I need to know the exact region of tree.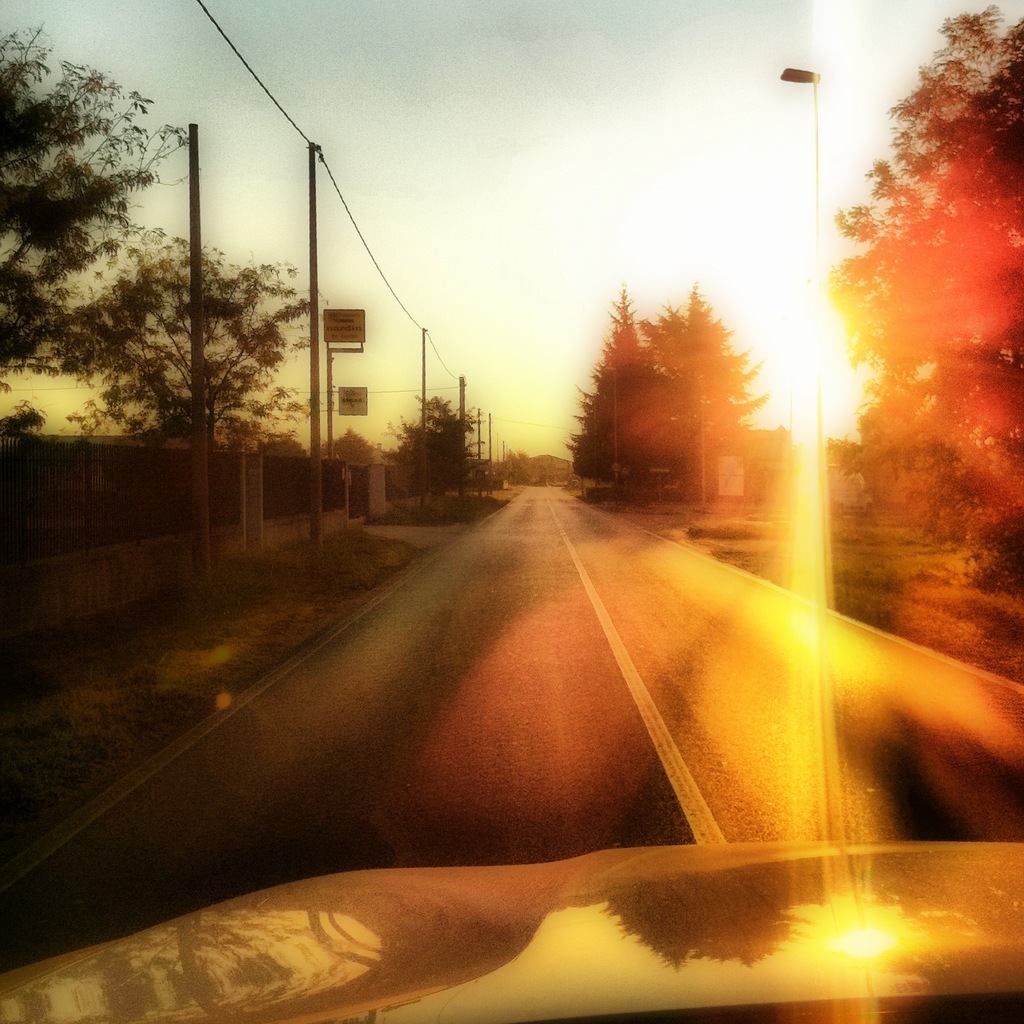
Region: 49 226 338 455.
